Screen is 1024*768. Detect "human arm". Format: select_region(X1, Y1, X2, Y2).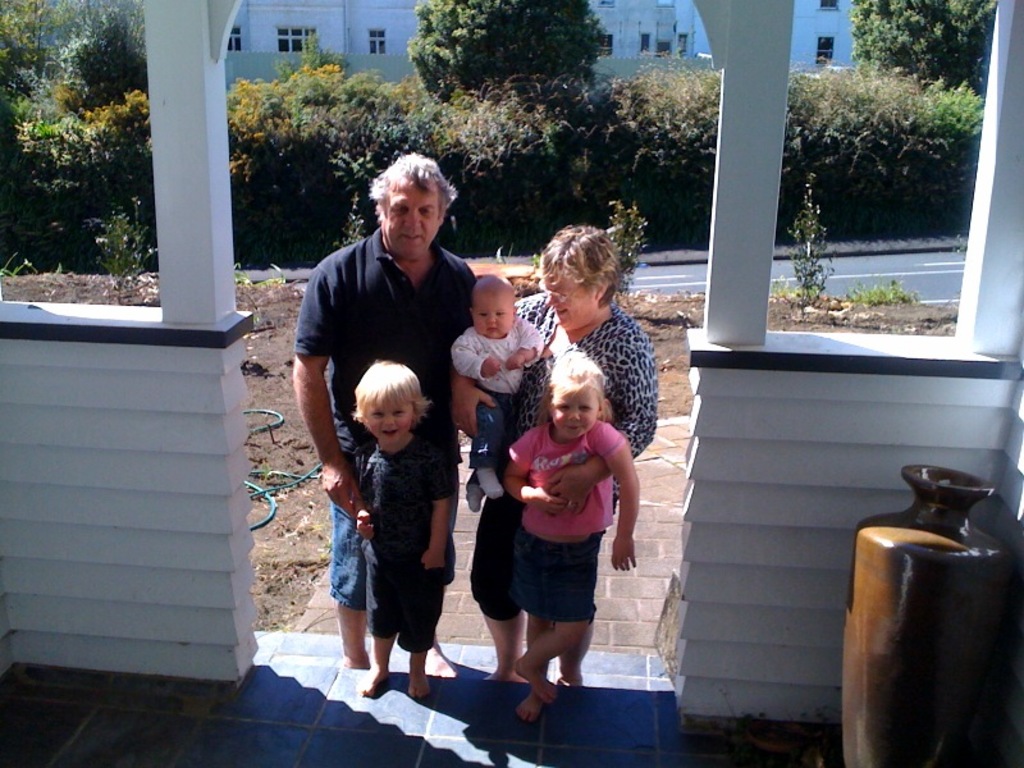
select_region(499, 429, 567, 515).
